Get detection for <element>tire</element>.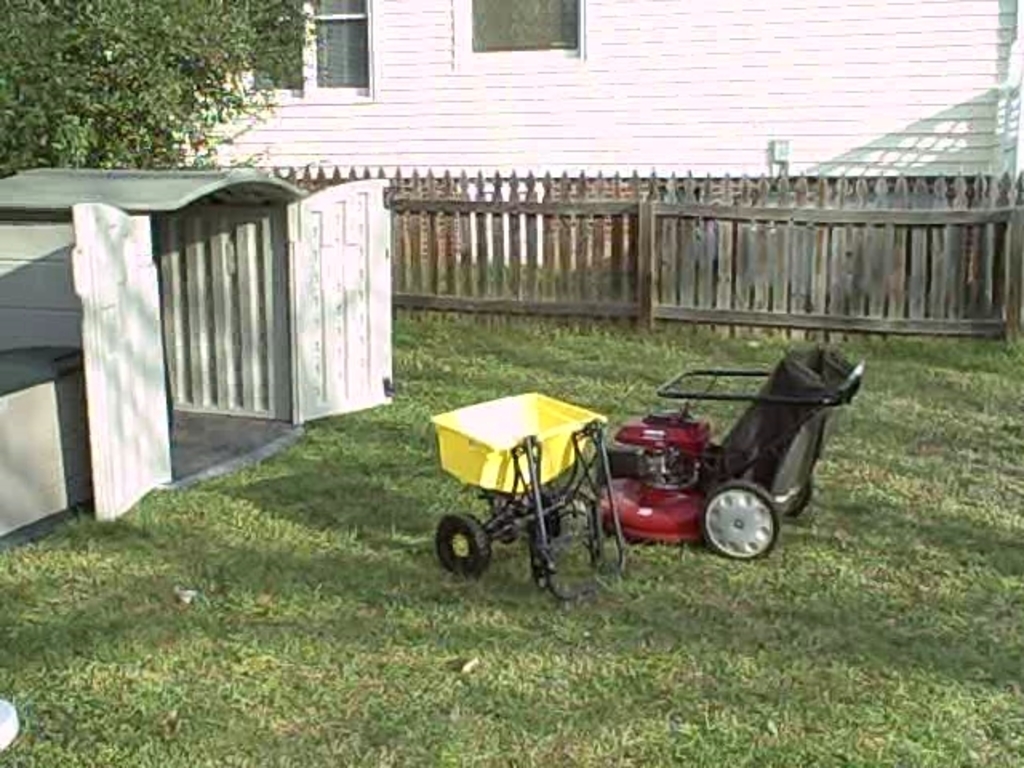
Detection: bbox=(432, 512, 496, 578).
